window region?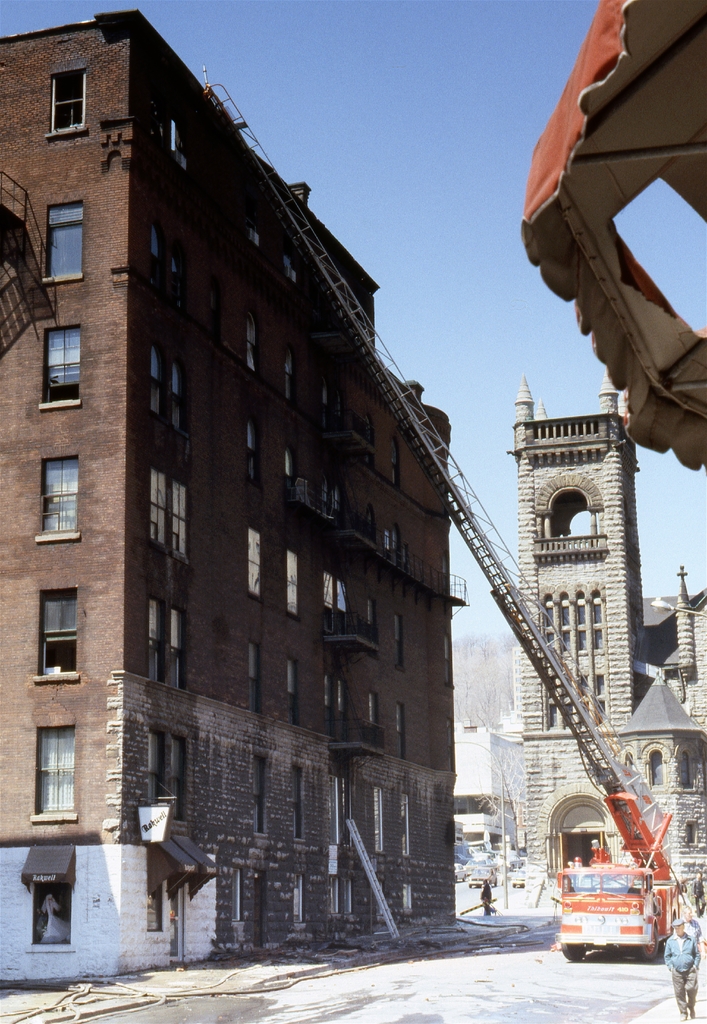
bbox=[288, 770, 311, 838]
